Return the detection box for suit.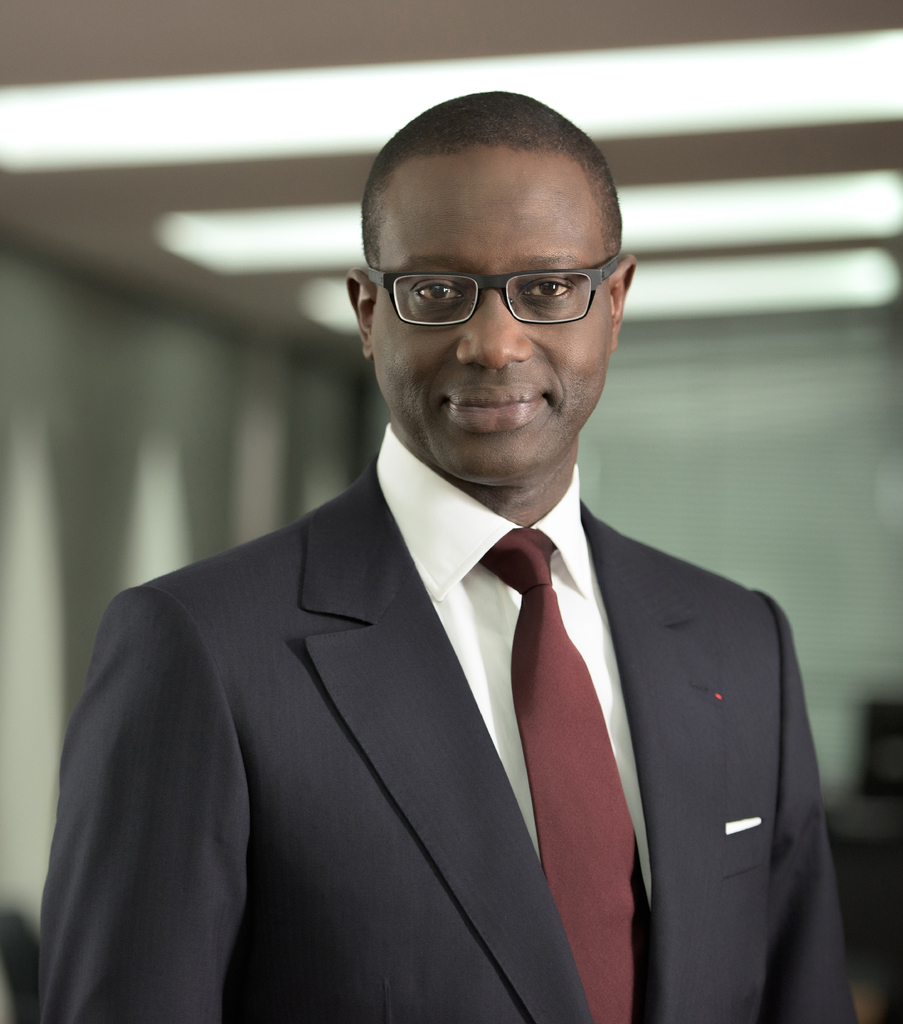
l=55, t=385, r=845, b=1005.
